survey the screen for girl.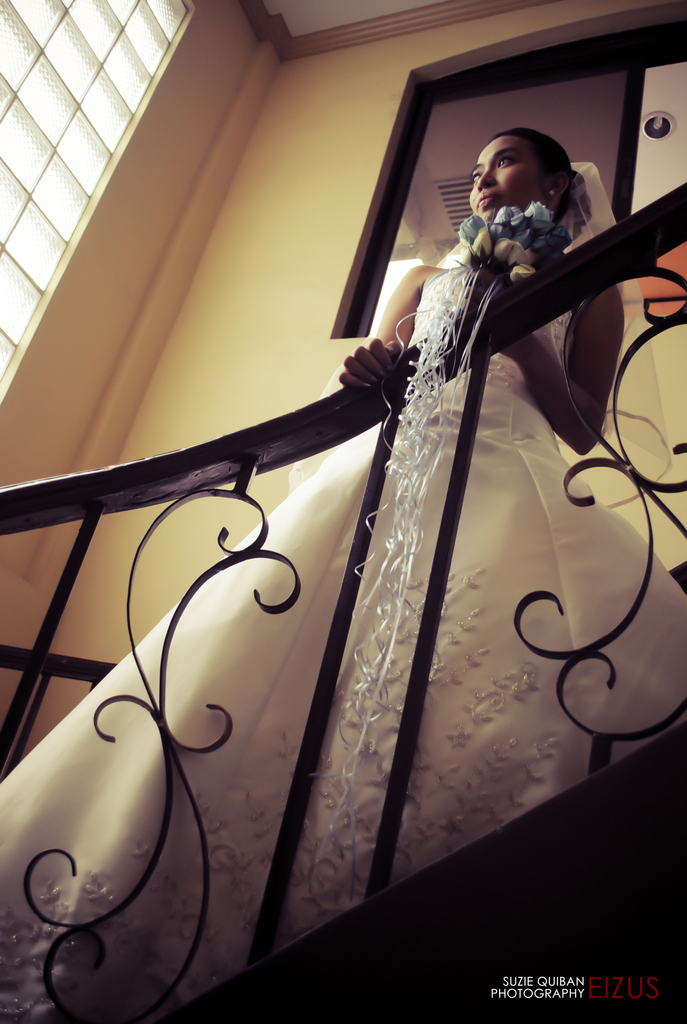
Survey found: [left=0, top=134, right=686, bottom=1023].
